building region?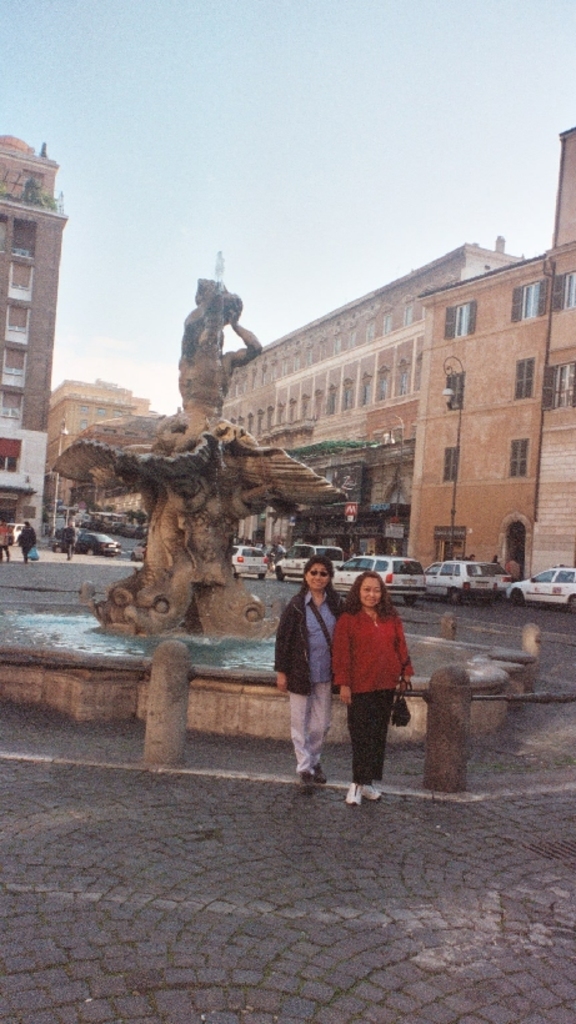
[0,132,69,539]
